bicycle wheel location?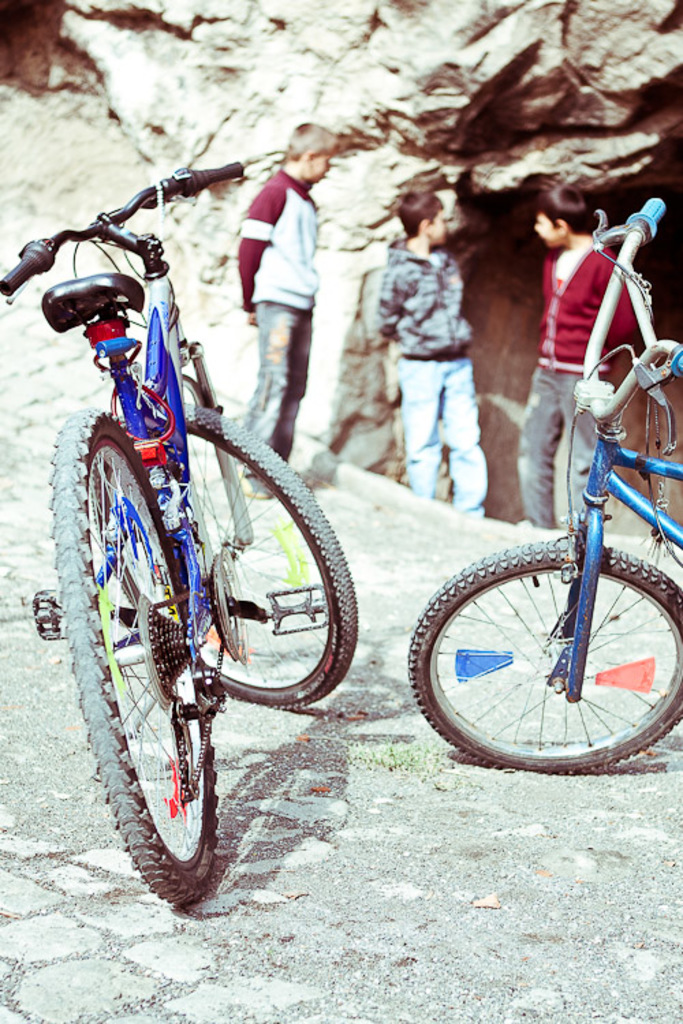
(415,513,682,774)
